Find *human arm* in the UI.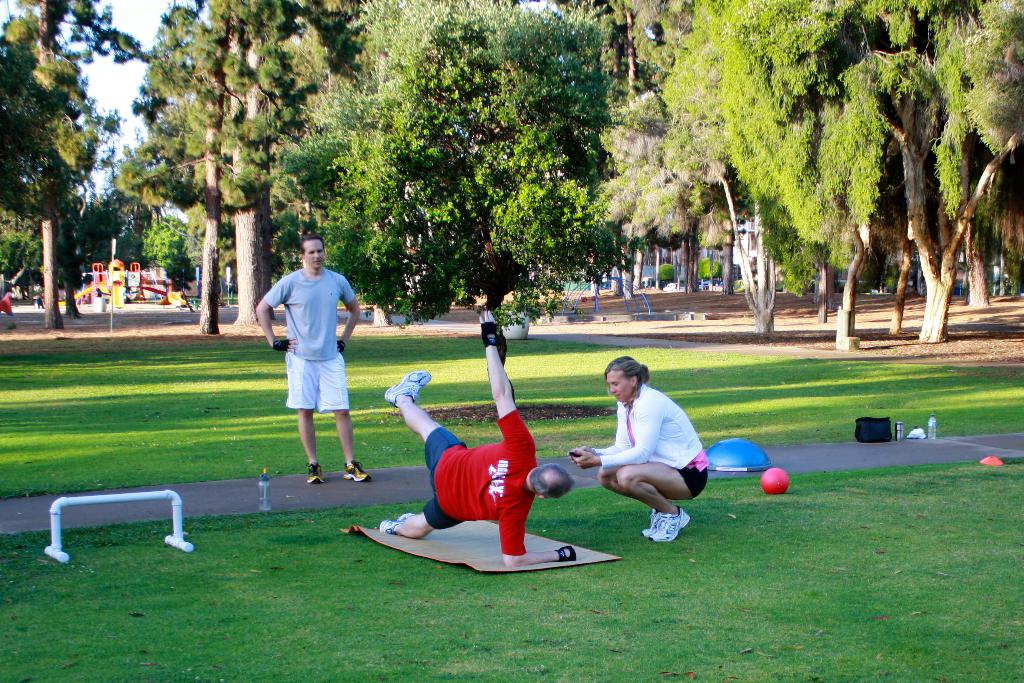
UI element at {"x1": 586, "y1": 393, "x2": 666, "y2": 477}.
